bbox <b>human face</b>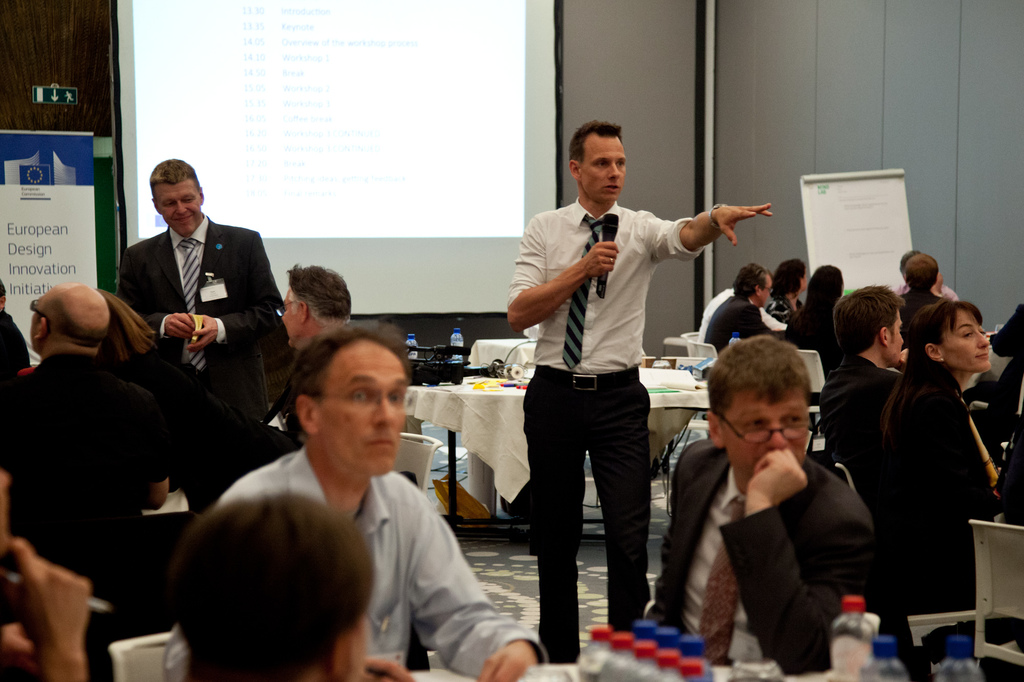
bbox=(155, 175, 202, 235)
